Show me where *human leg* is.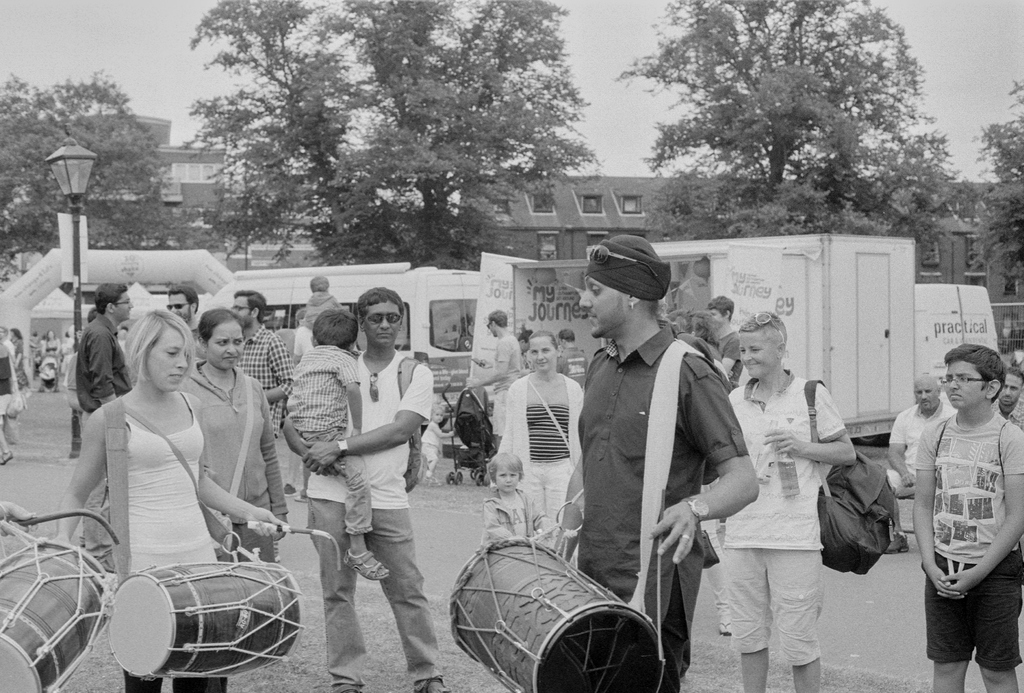
*human leg* is at 972 593 1018 692.
